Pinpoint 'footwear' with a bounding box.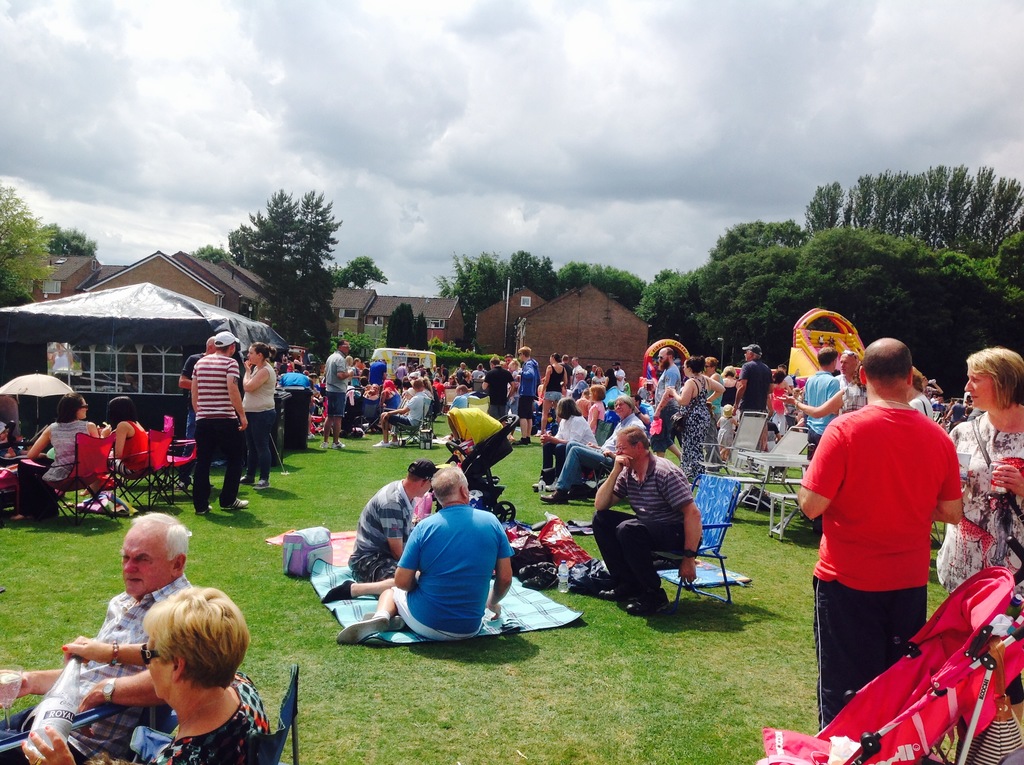
<box>337,611,391,646</box>.
